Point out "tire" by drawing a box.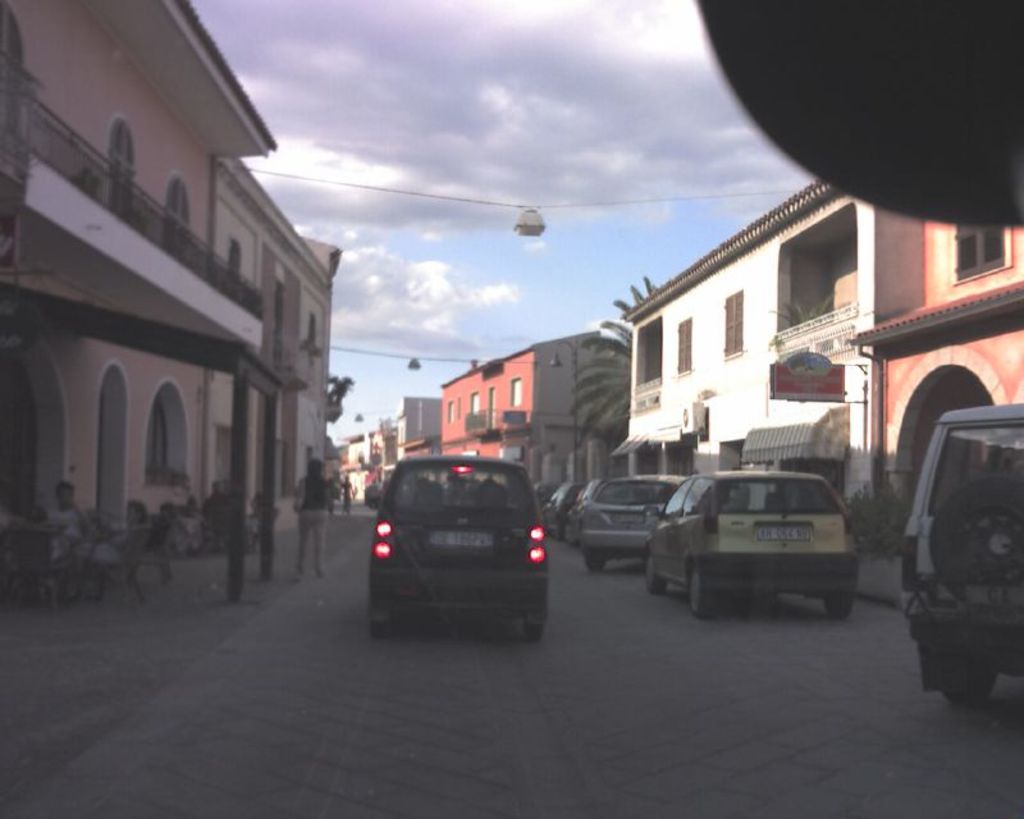
687 568 708 619.
